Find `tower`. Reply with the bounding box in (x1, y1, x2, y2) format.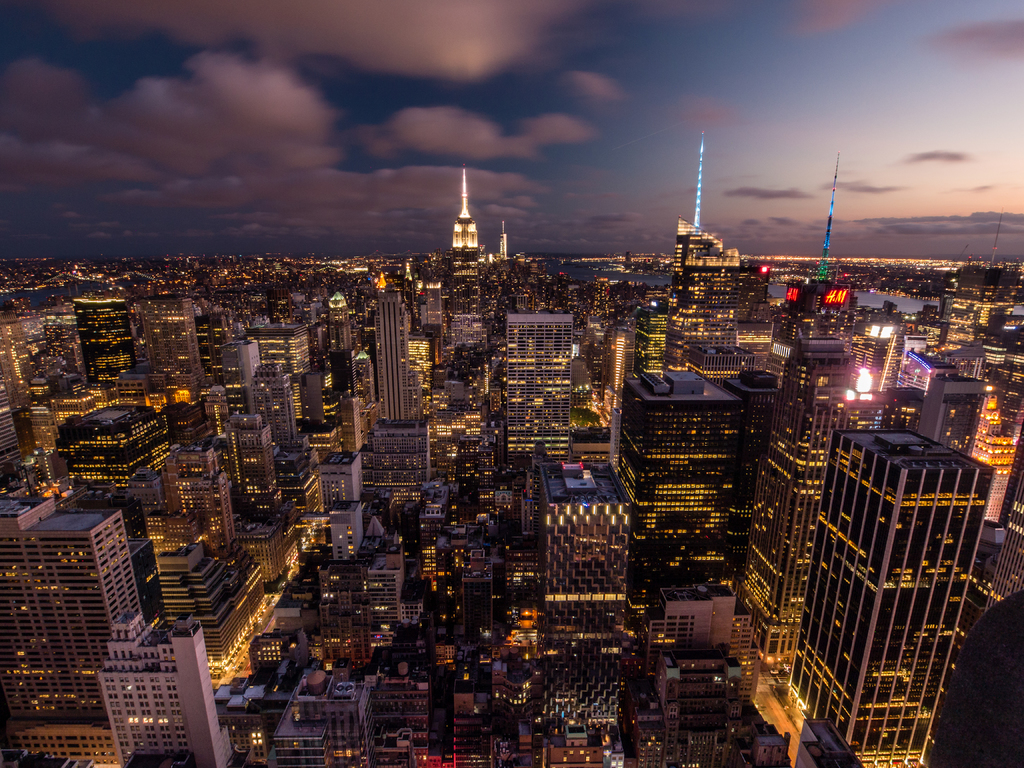
(449, 164, 482, 312).
